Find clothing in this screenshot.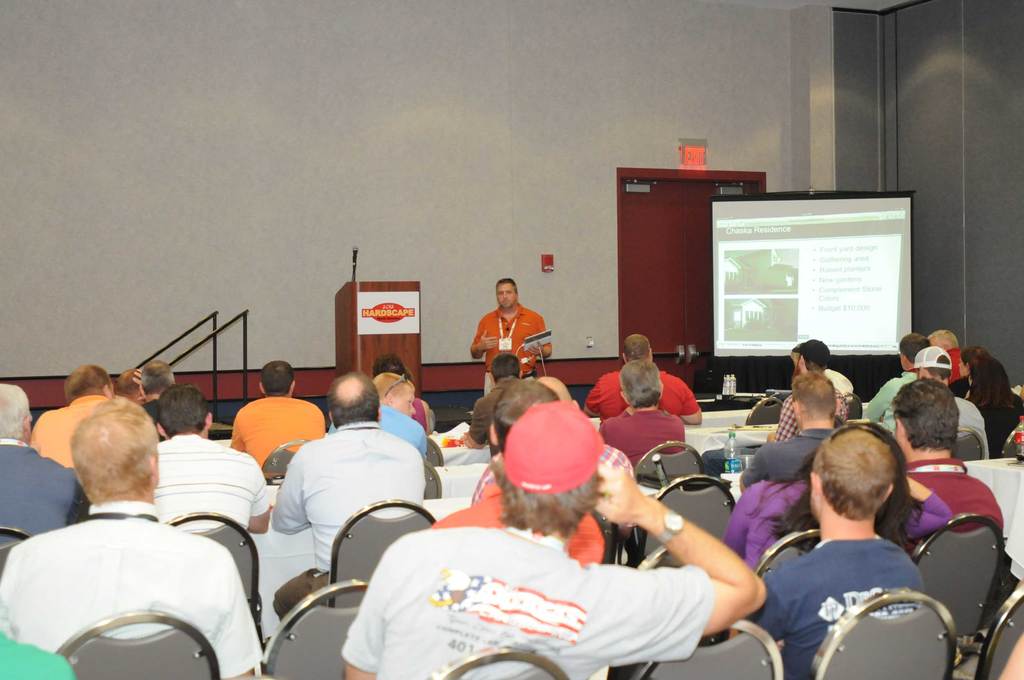
The bounding box for clothing is pyautogui.locateOnScreen(148, 432, 272, 535).
